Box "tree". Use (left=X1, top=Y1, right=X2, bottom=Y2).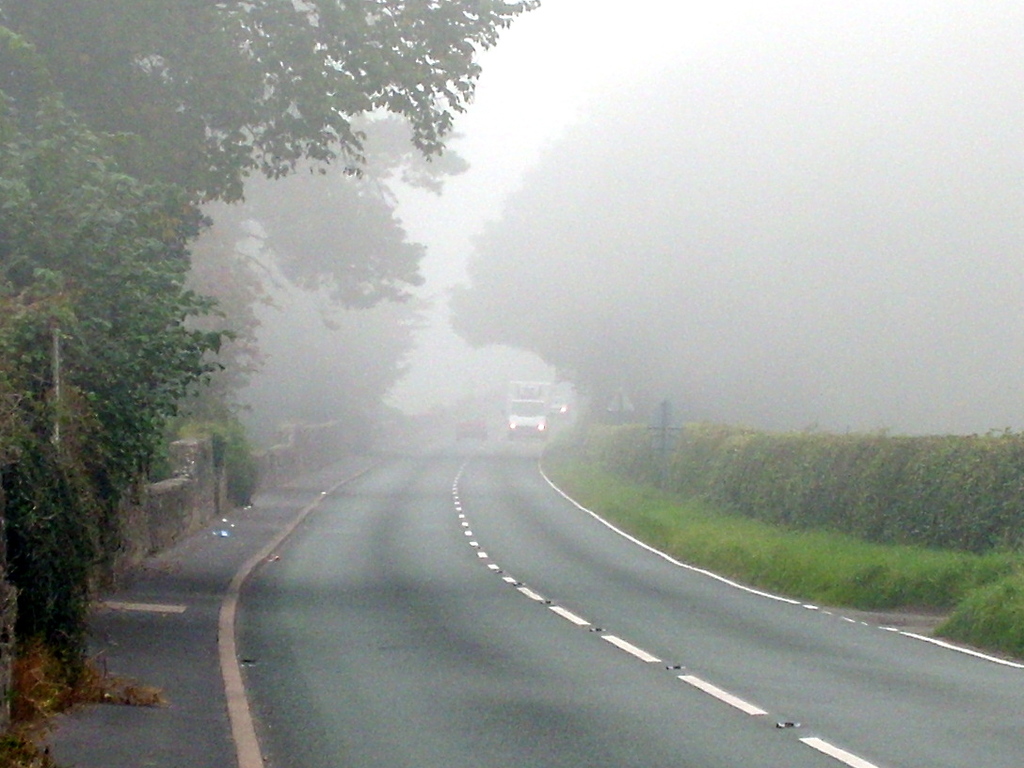
(left=445, top=0, right=1023, bottom=434).
